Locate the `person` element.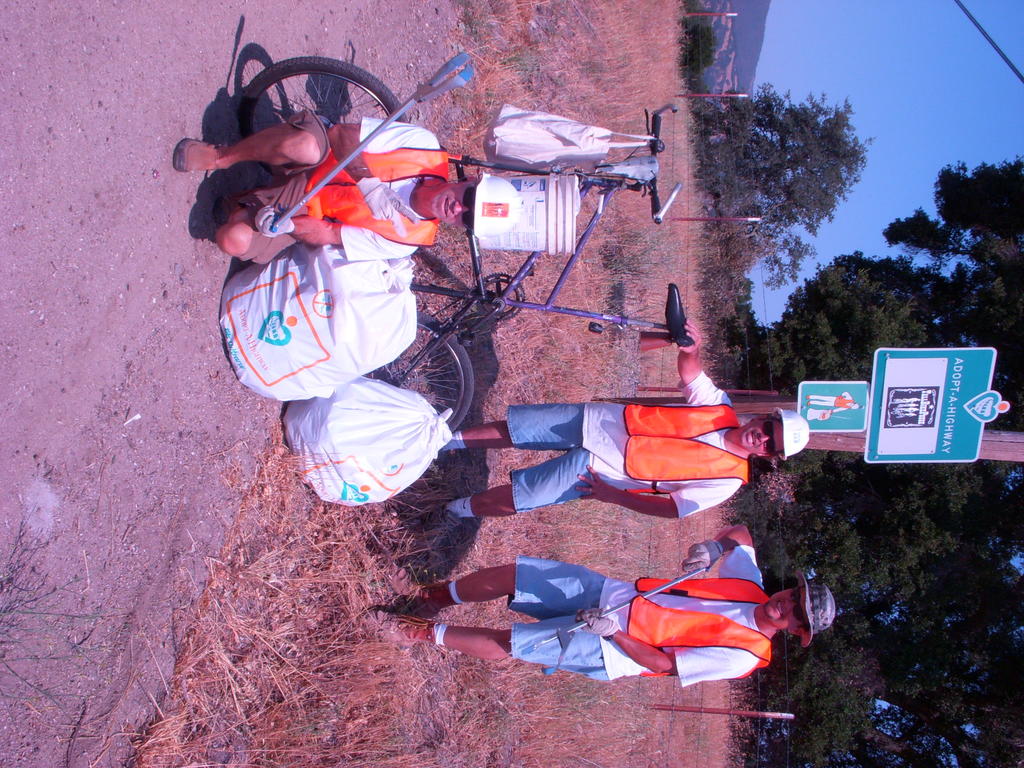
Element bbox: (370,534,834,688).
